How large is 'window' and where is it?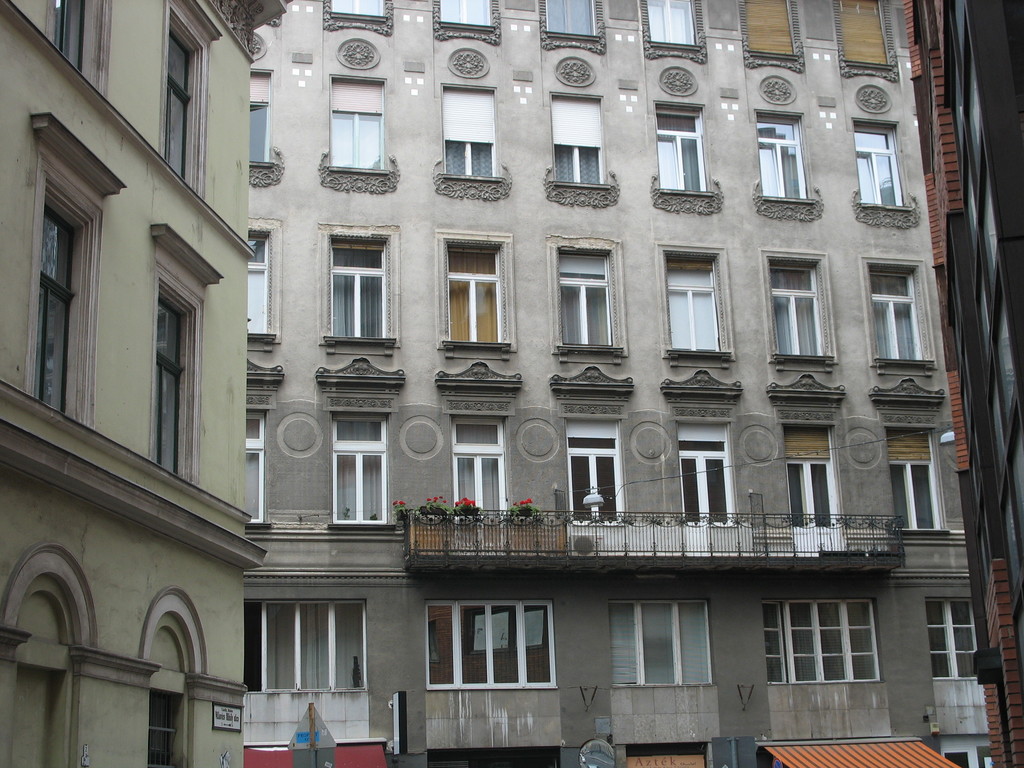
Bounding box: left=881, top=425, right=931, bottom=466.
